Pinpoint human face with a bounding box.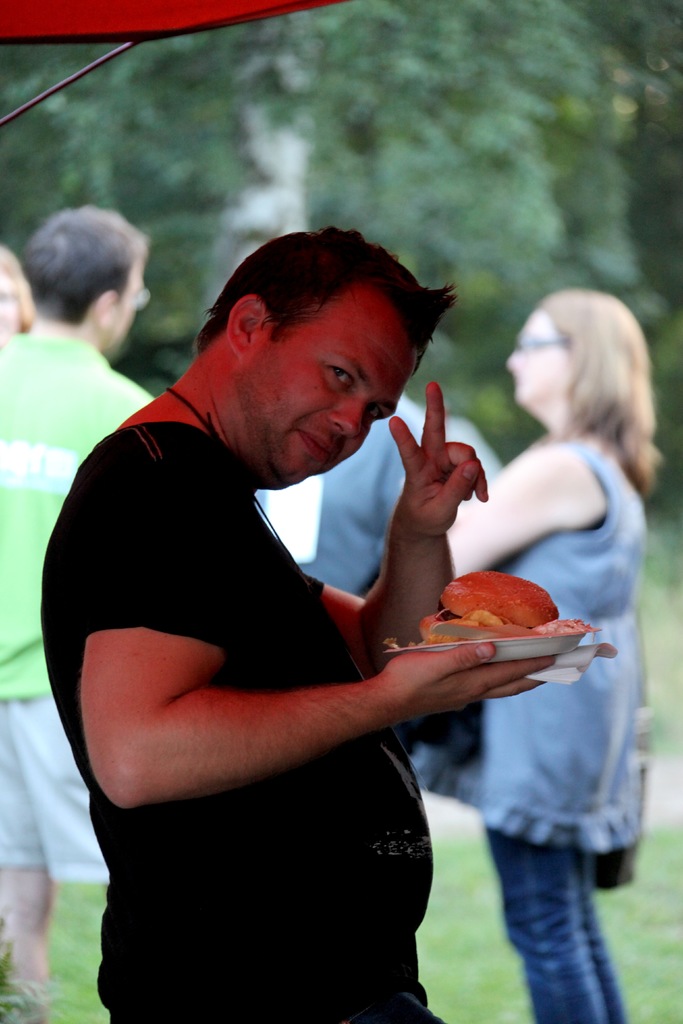
box=[110, 263, 145, 356].
